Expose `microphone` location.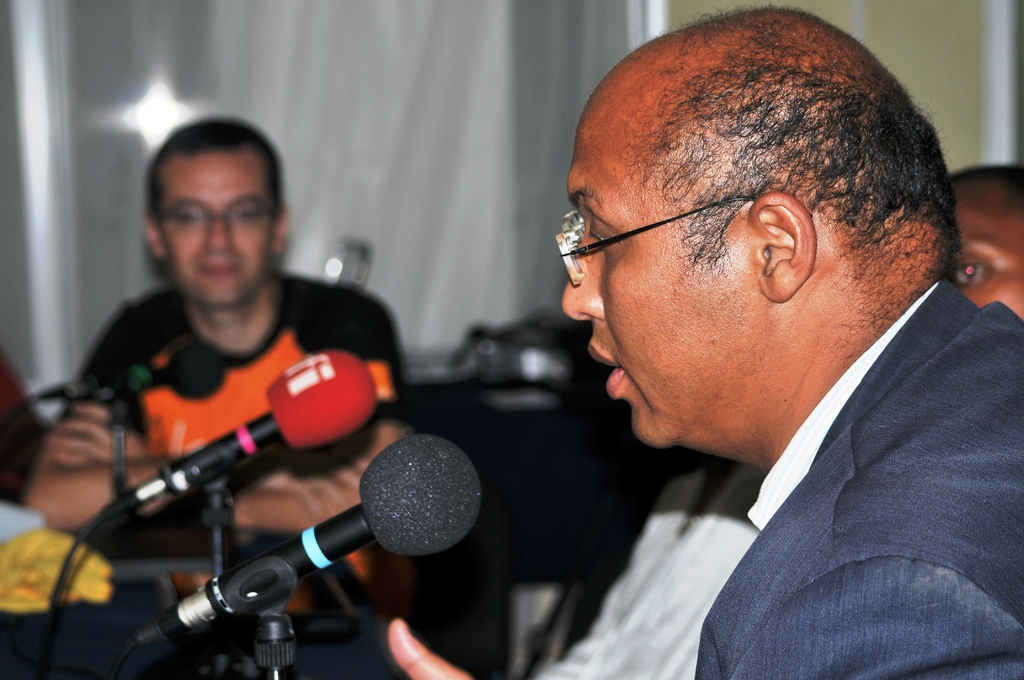
Exposed at left=124, top=345, right=383, bottom=524.
